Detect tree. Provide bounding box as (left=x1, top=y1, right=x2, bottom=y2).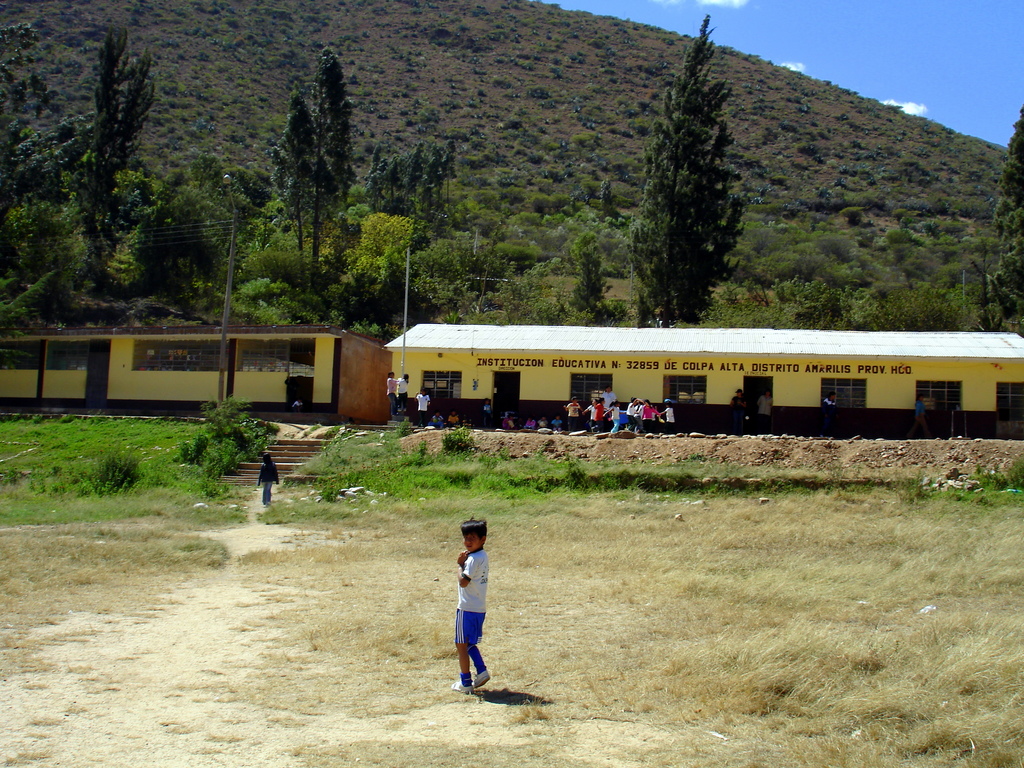
(left=263, top=86, right=320, bottom=303).
